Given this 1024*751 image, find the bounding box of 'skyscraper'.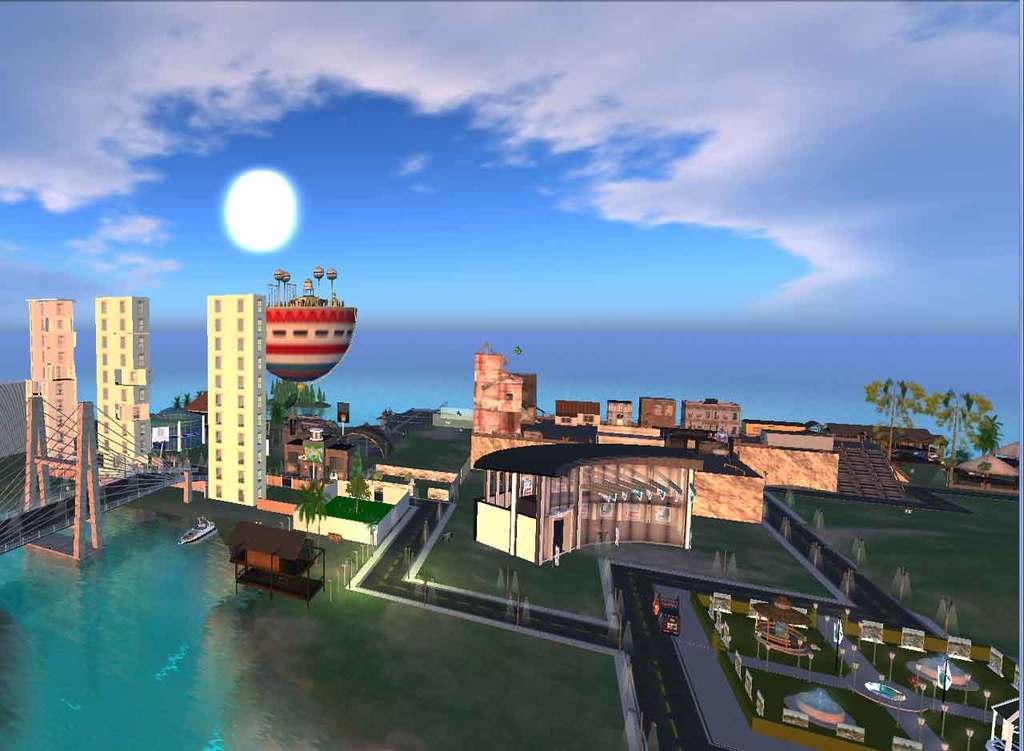
<region>208, 289, 267, 505</region>.
